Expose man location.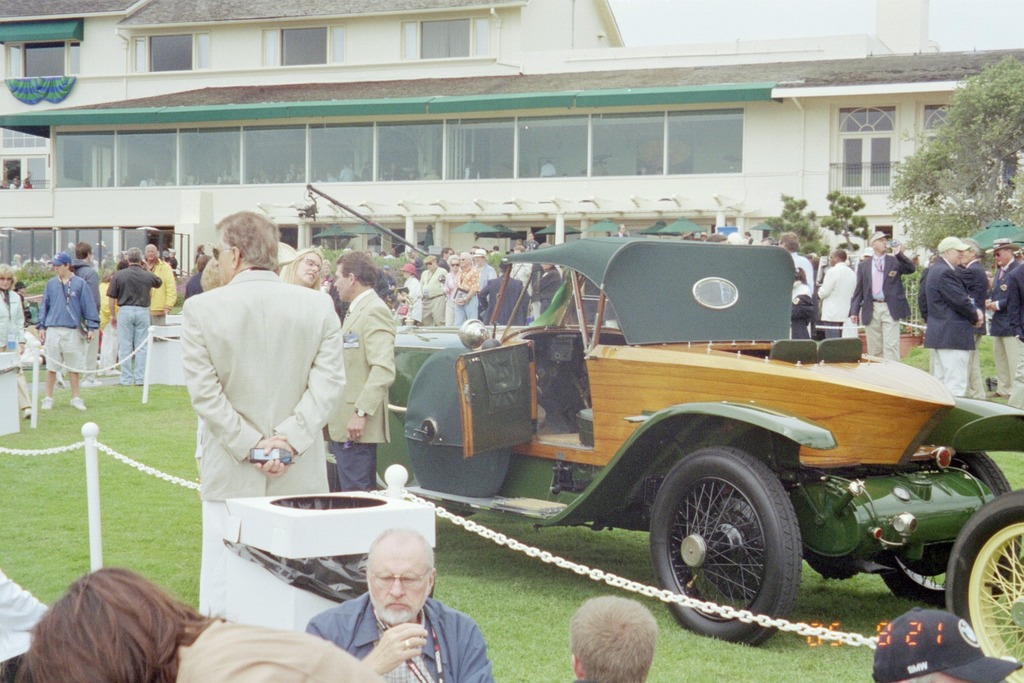
Exposed at box=[472, 246, 495, 299].
